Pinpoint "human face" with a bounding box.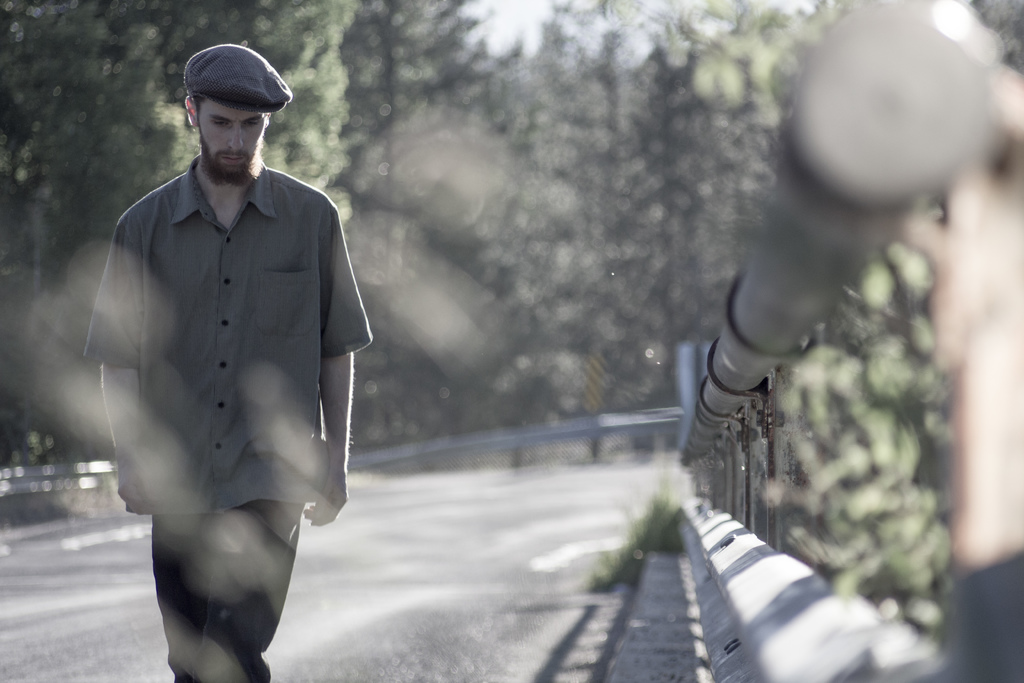
{"x1": 196, "y1": 103, "x2": 264, "y2": 177}.
